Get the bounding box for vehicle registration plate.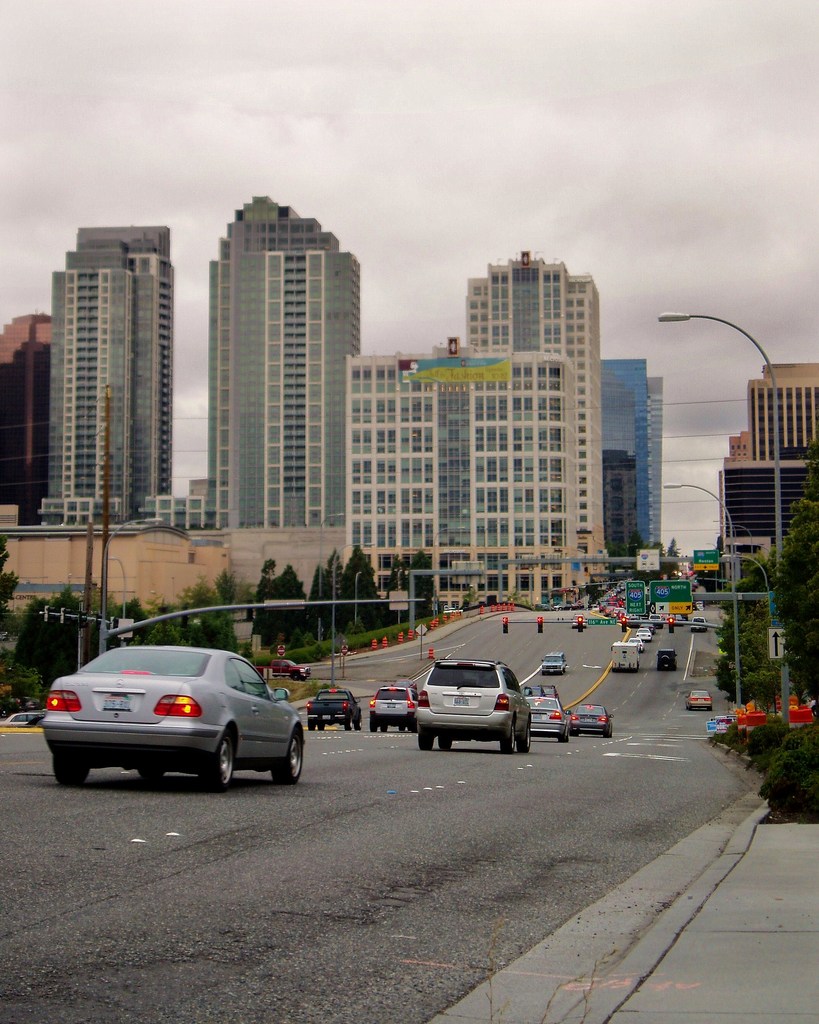
(x1=105, y1=696, x2=133, y2=710).
